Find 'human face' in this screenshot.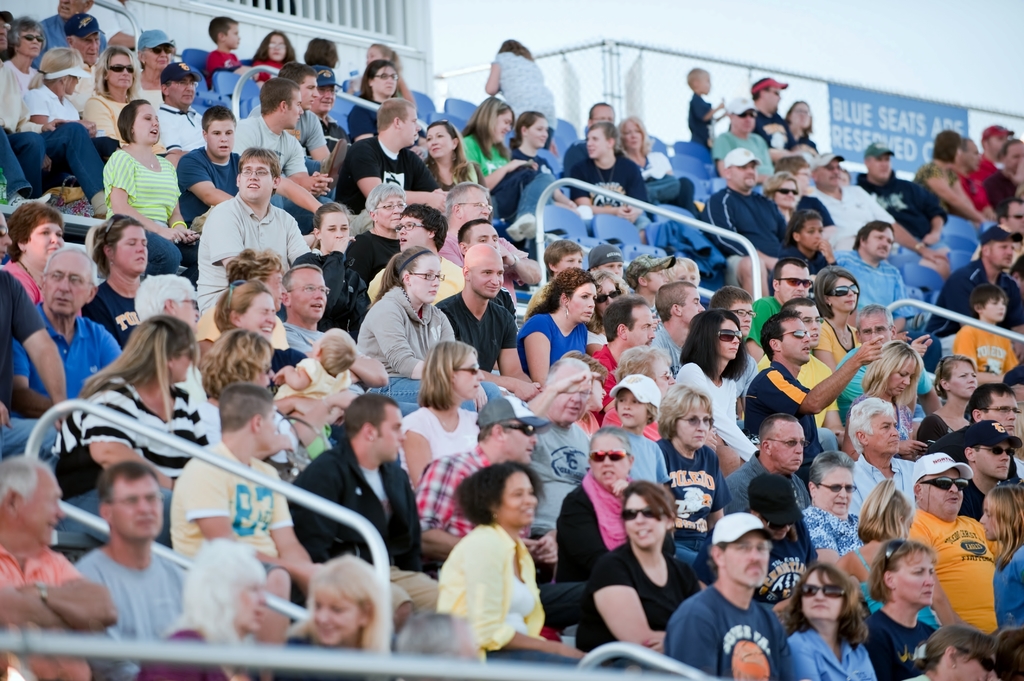
The bounding box for 'human face' is [171,345,192,386].
